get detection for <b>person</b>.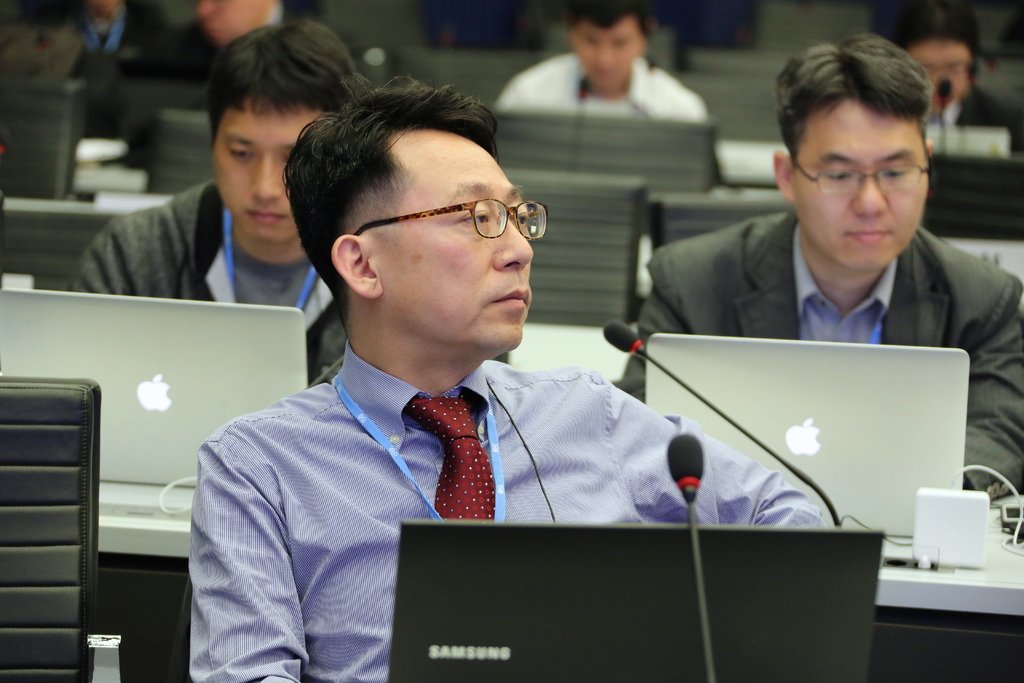
Detection: box=[884, 0, 1023, 152].
